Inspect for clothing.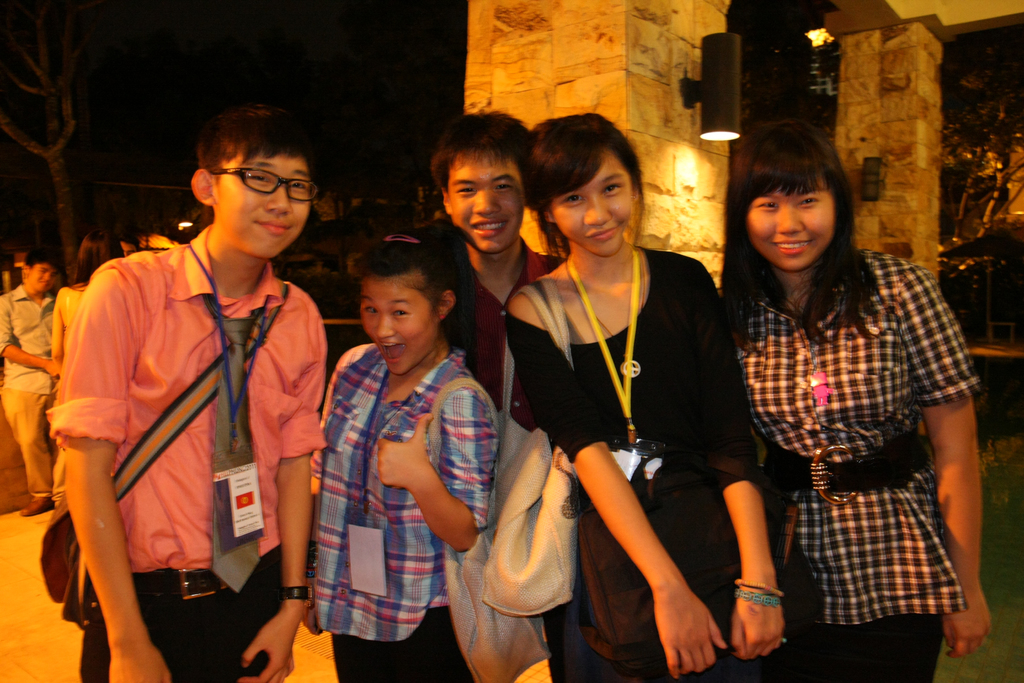
Inspection: <region>460, 233, 560, 425</region>.
